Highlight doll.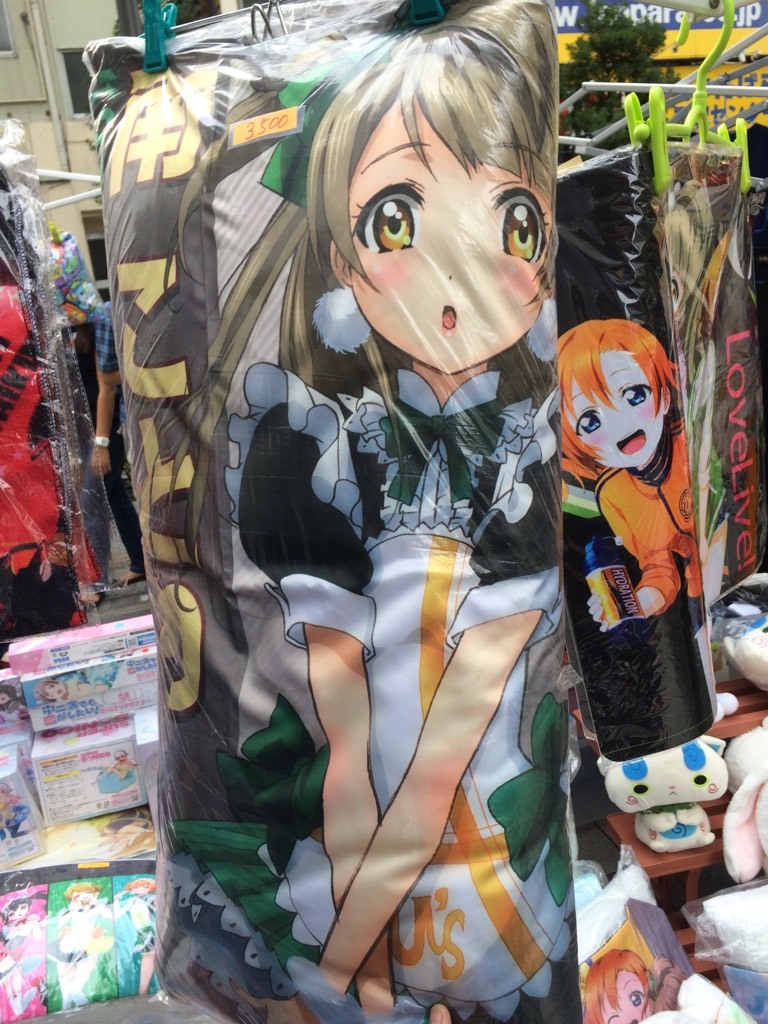
Highlighted region: left=229, top=0, right=577, bottom=1023.
